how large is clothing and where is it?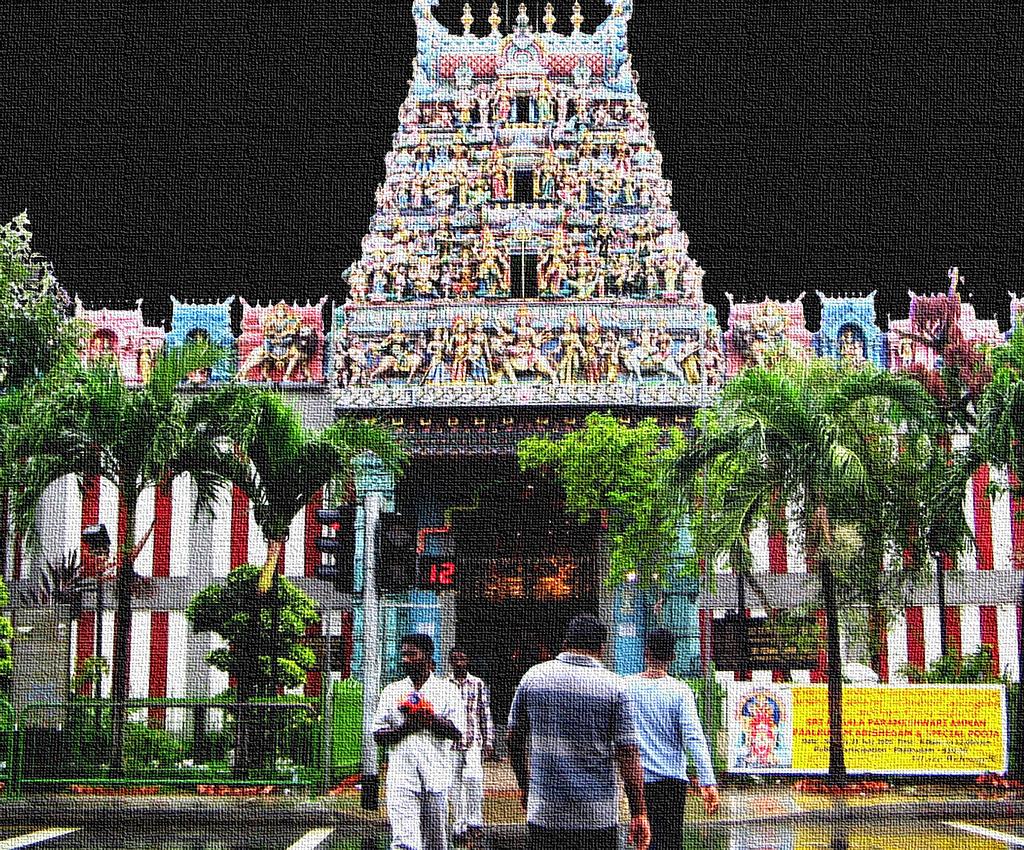
Bounding box: 367 674 468 849.
